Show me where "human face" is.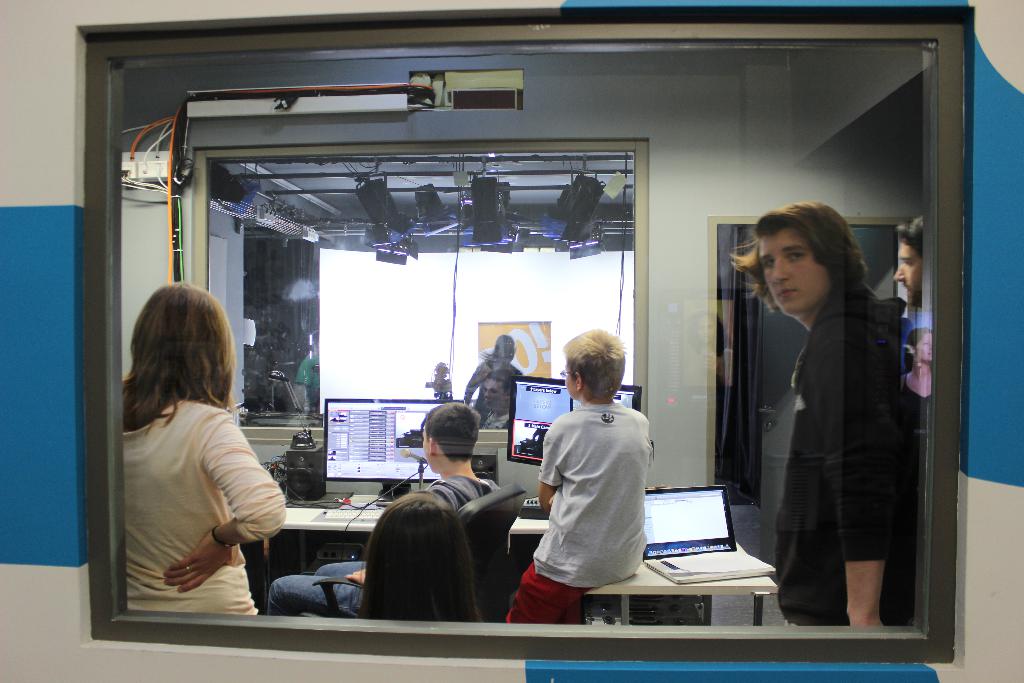
"human face" is at select_region(424, 428, 434, 472).
